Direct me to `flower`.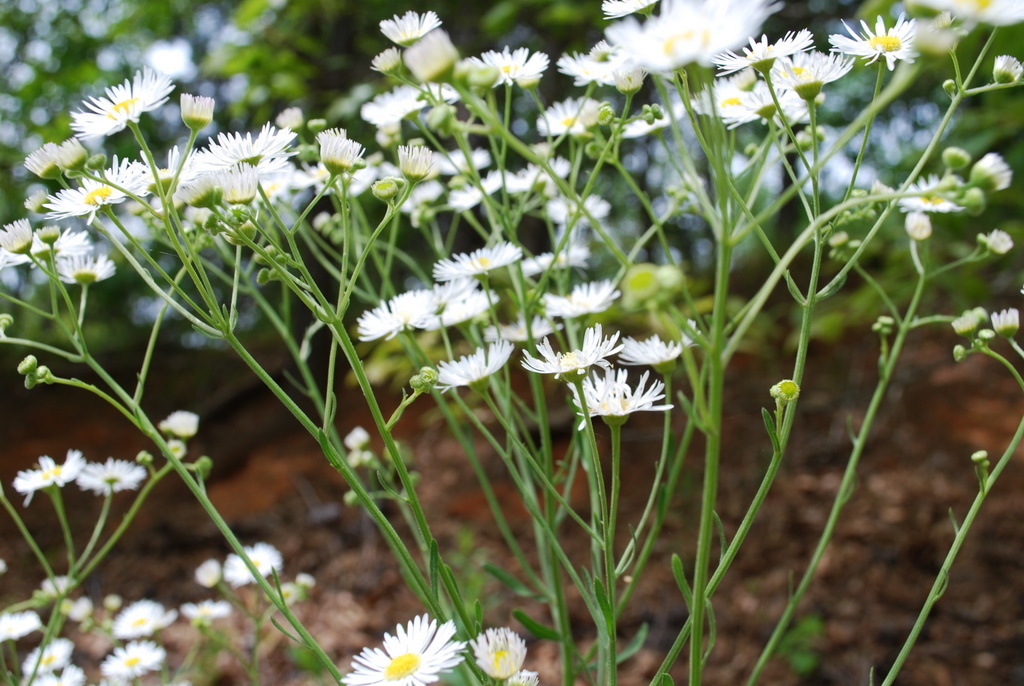
Direction: bbox(754, 43, 855, 99).
